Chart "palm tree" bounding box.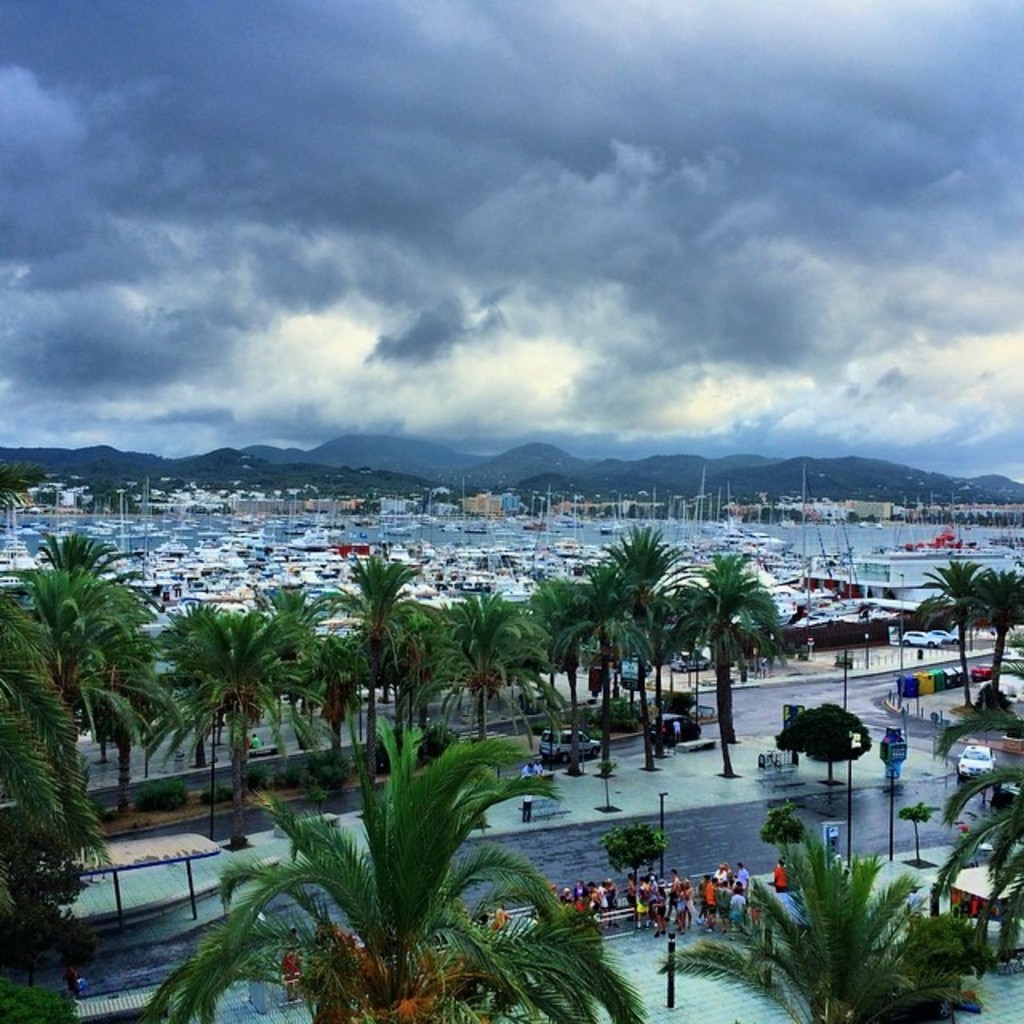
Charted: (left=677, top=552, right=778, bottom=738).
